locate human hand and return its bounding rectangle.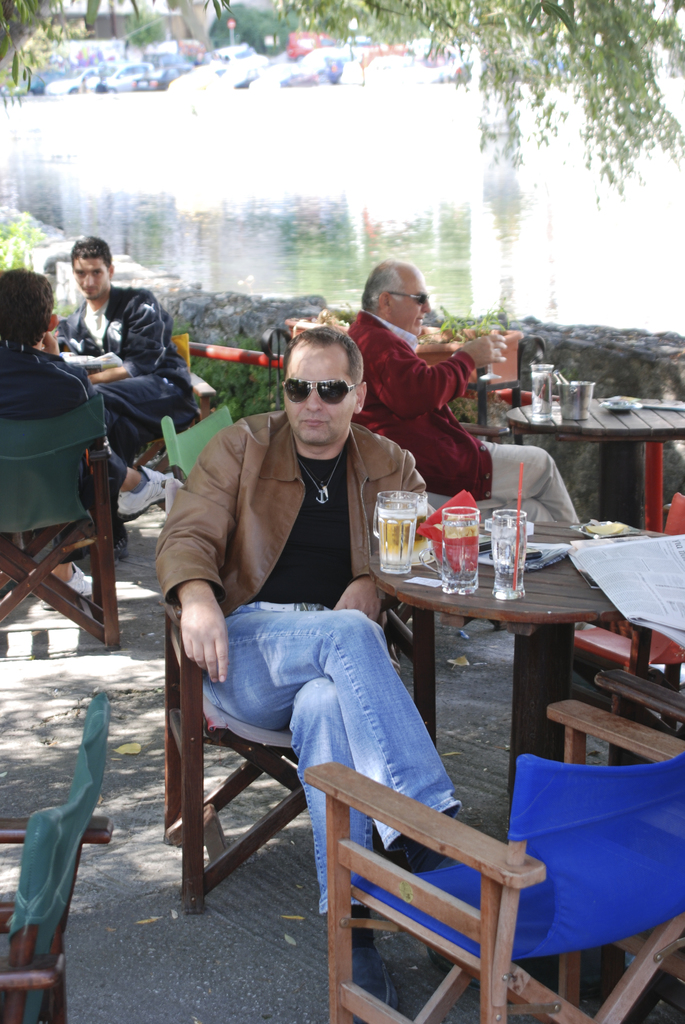
locate(120, 470, 144, 493).
